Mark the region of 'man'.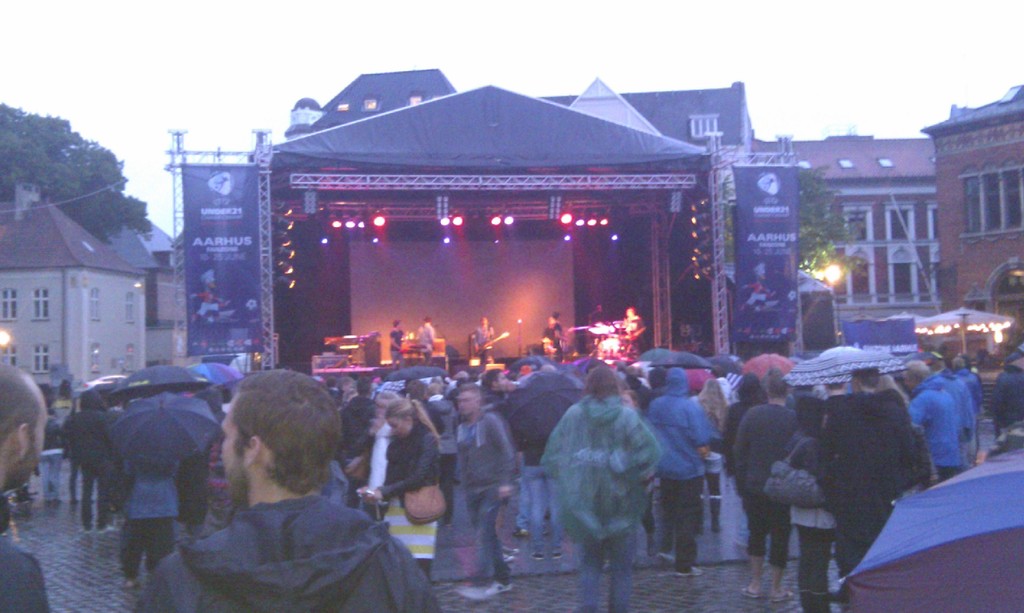
Region: 389, 314, 408, 362.
